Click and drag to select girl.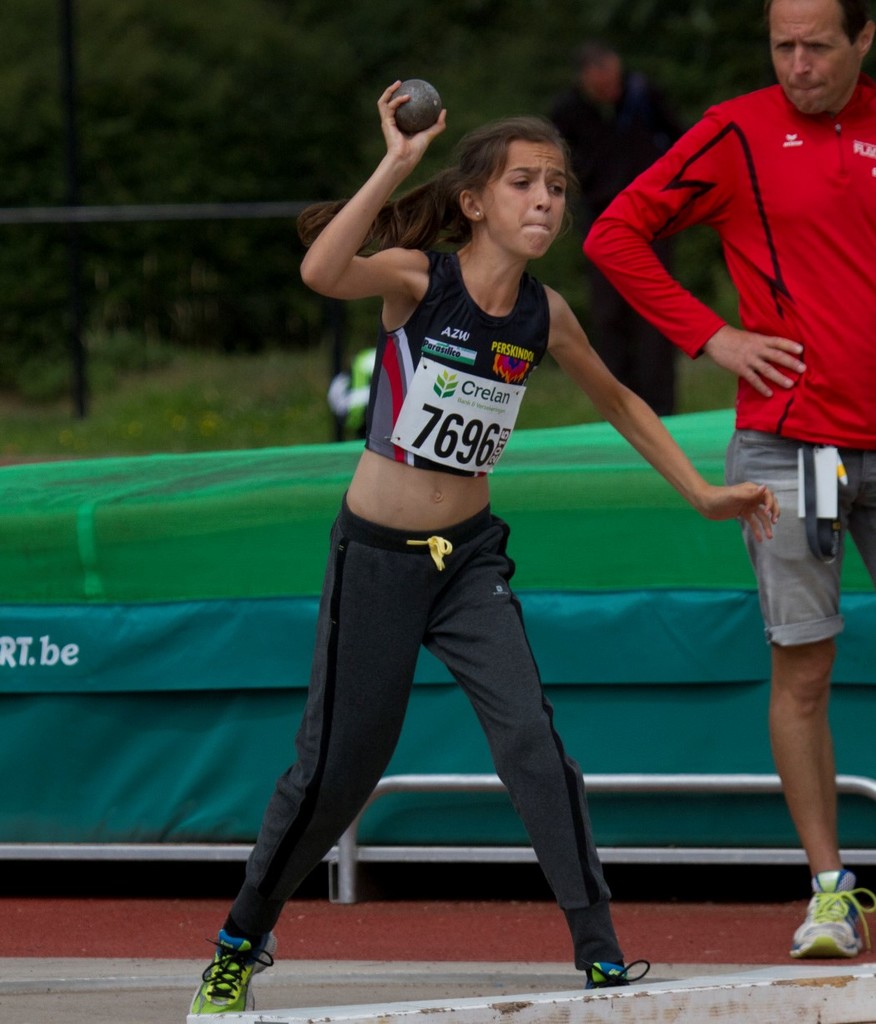
Selection: box(189, 79, 781, 1011).
